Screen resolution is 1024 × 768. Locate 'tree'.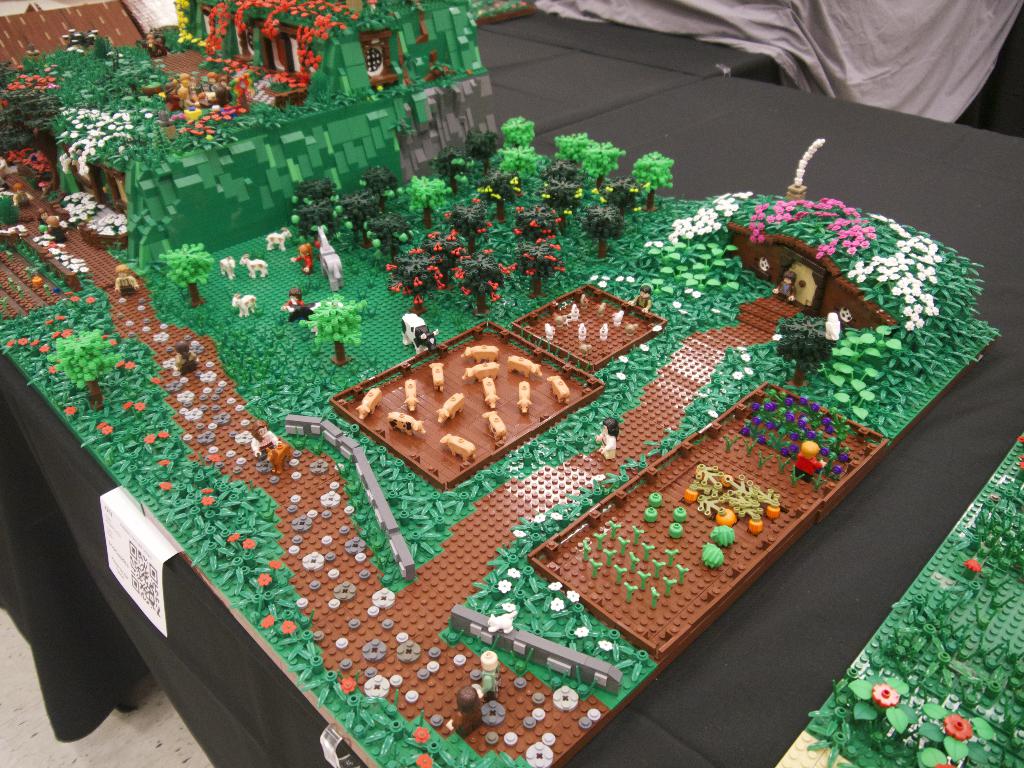
l=556, t=124, r=583, b=163.
